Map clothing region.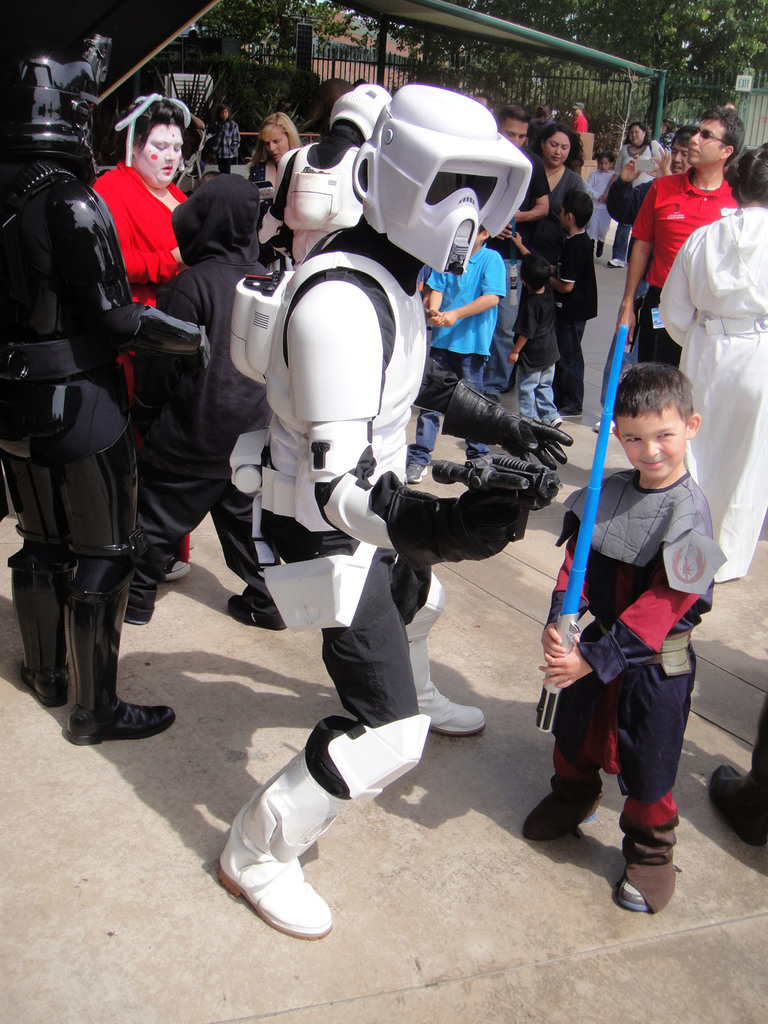
Mapped to [513, 287, 561, 424].
